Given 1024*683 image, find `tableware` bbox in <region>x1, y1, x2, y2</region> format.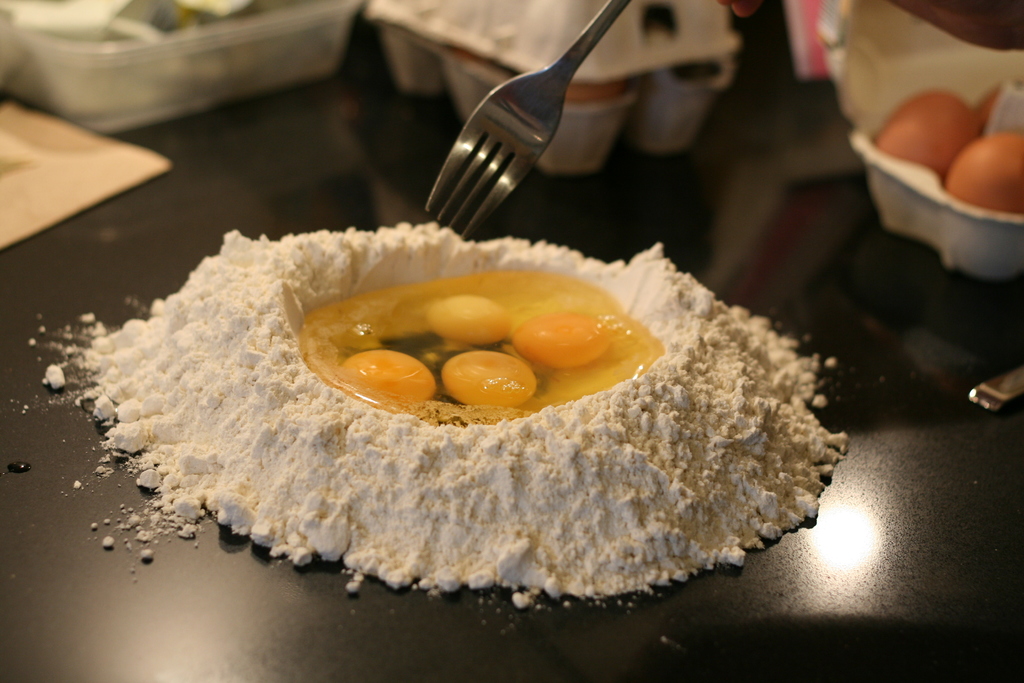
<region>424, 0, 630, 242</region>.
